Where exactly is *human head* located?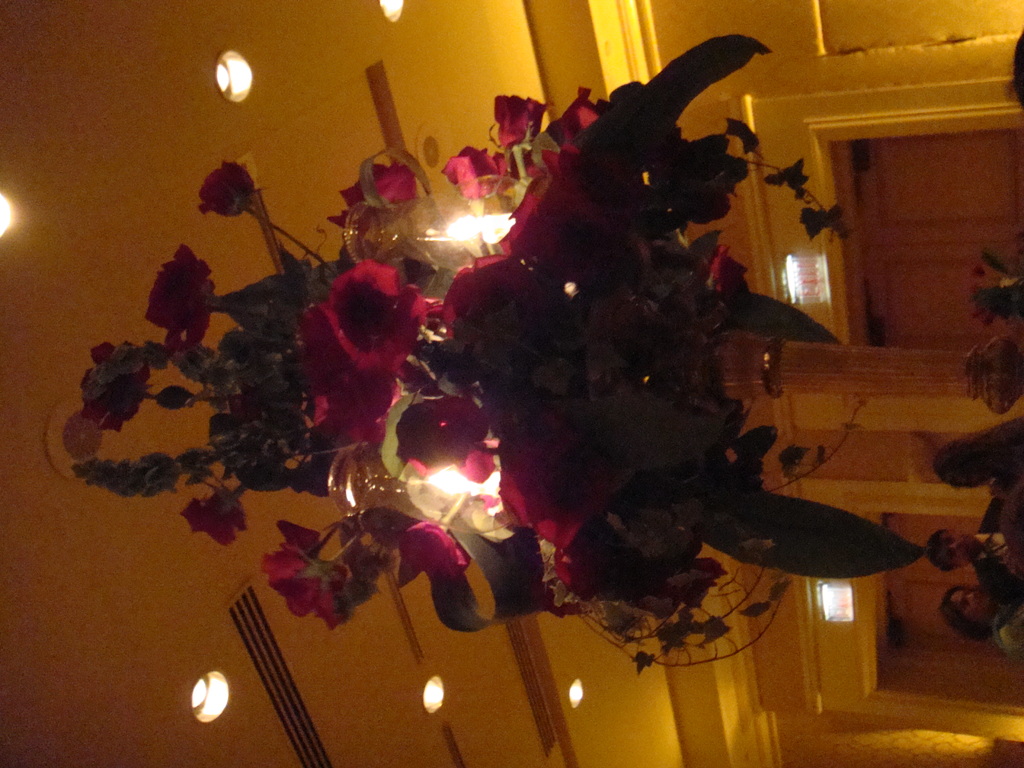
Its bounding box is pyautogui.locateOnScreen(936, 582, 997, 633).
